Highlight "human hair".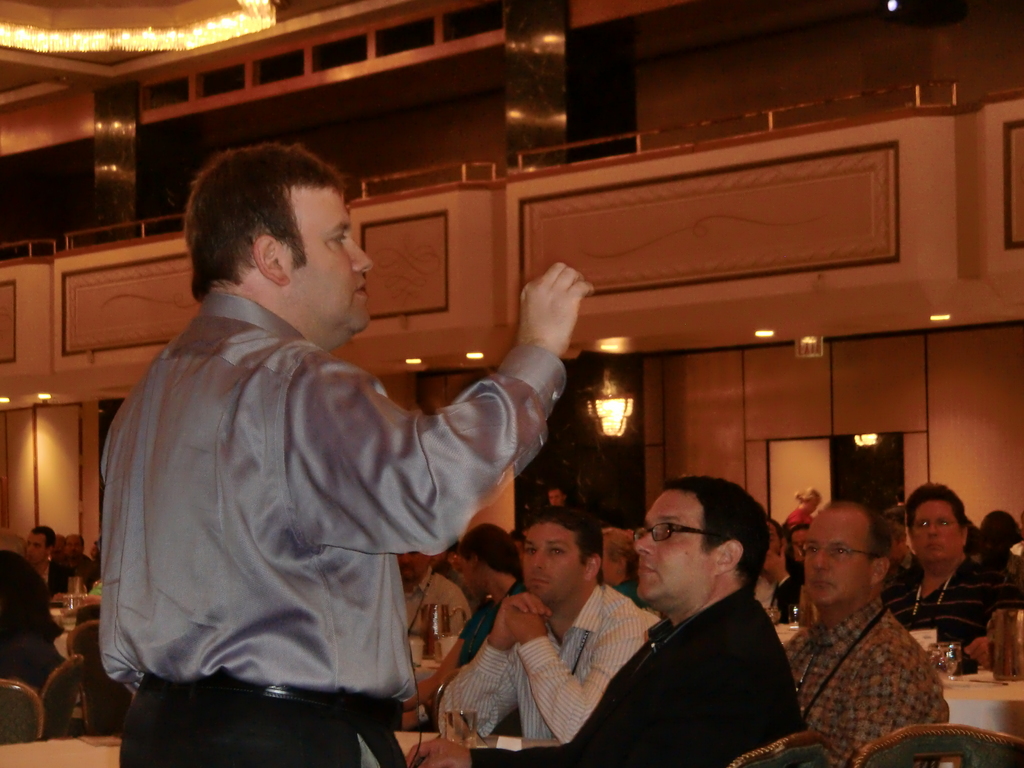
Highlighted region: [826,500,898,568].
